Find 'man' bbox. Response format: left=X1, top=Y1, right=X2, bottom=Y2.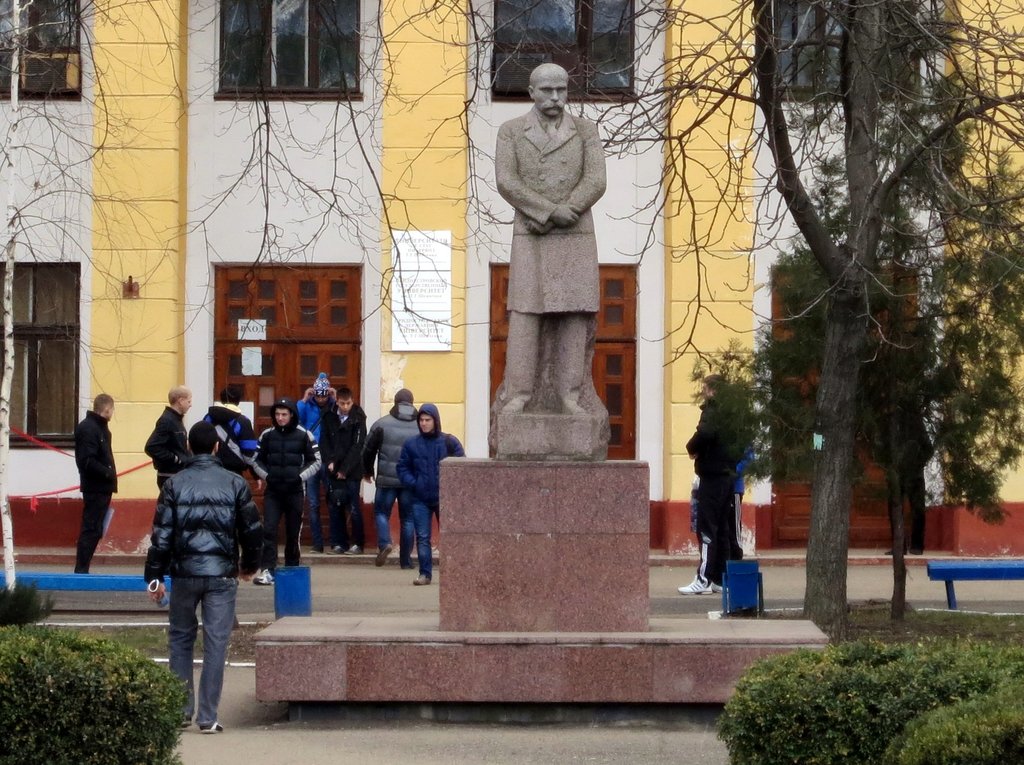
left=139, top=384, right=196, bottom=512.
